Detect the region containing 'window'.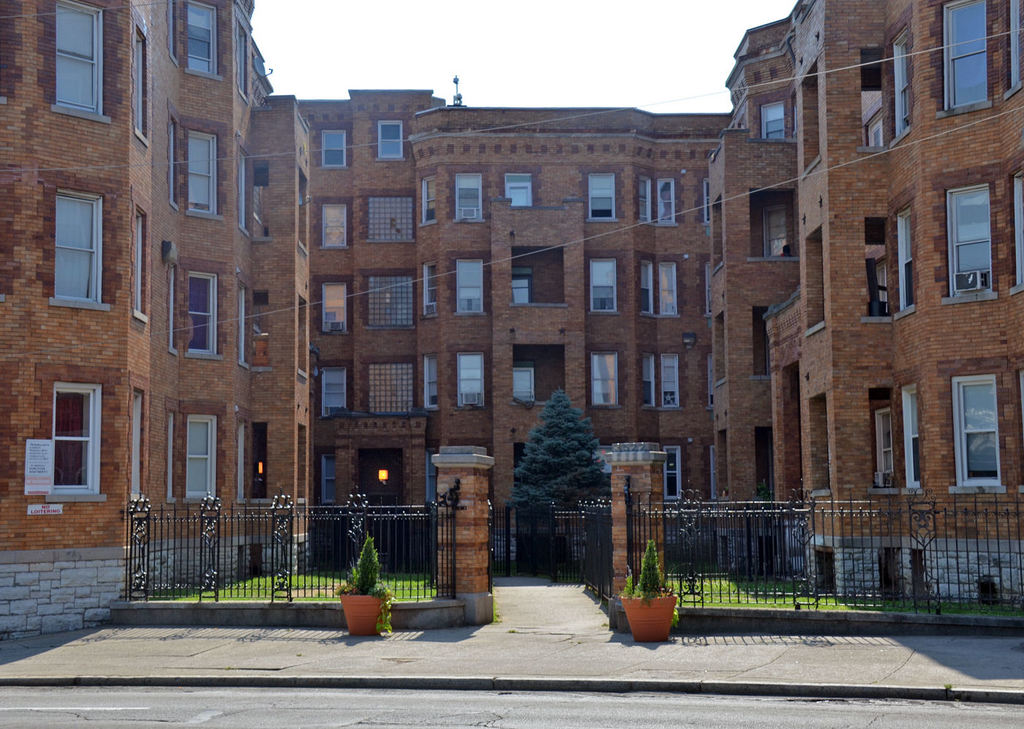
x1=319, y1=203, x2=355, y2=247.
